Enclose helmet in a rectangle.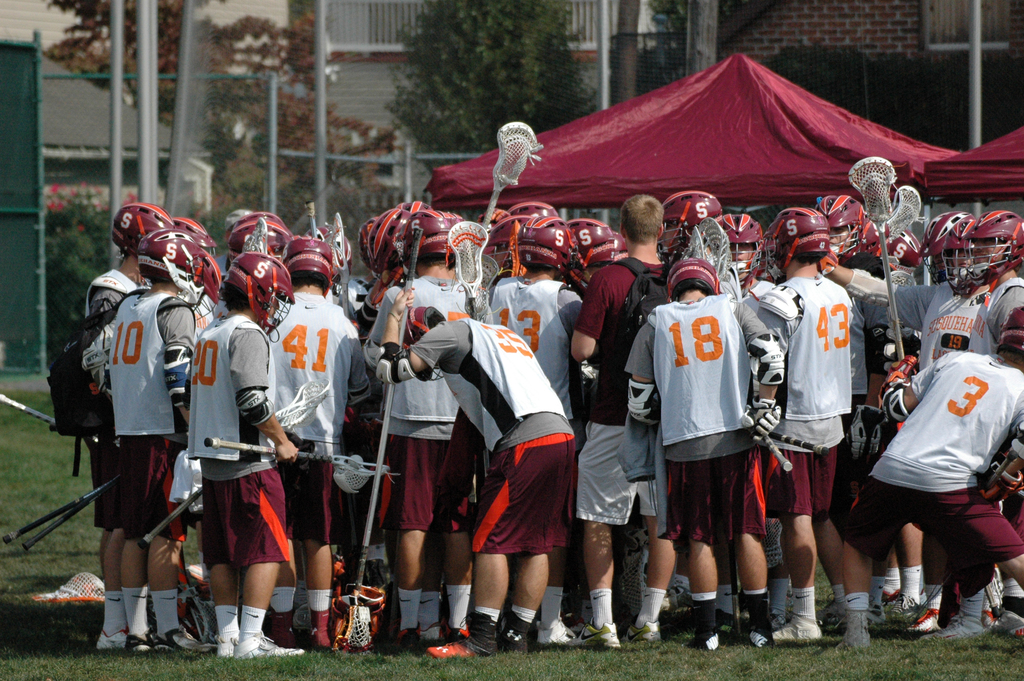
bbox=[282, 237, 335, 303].
